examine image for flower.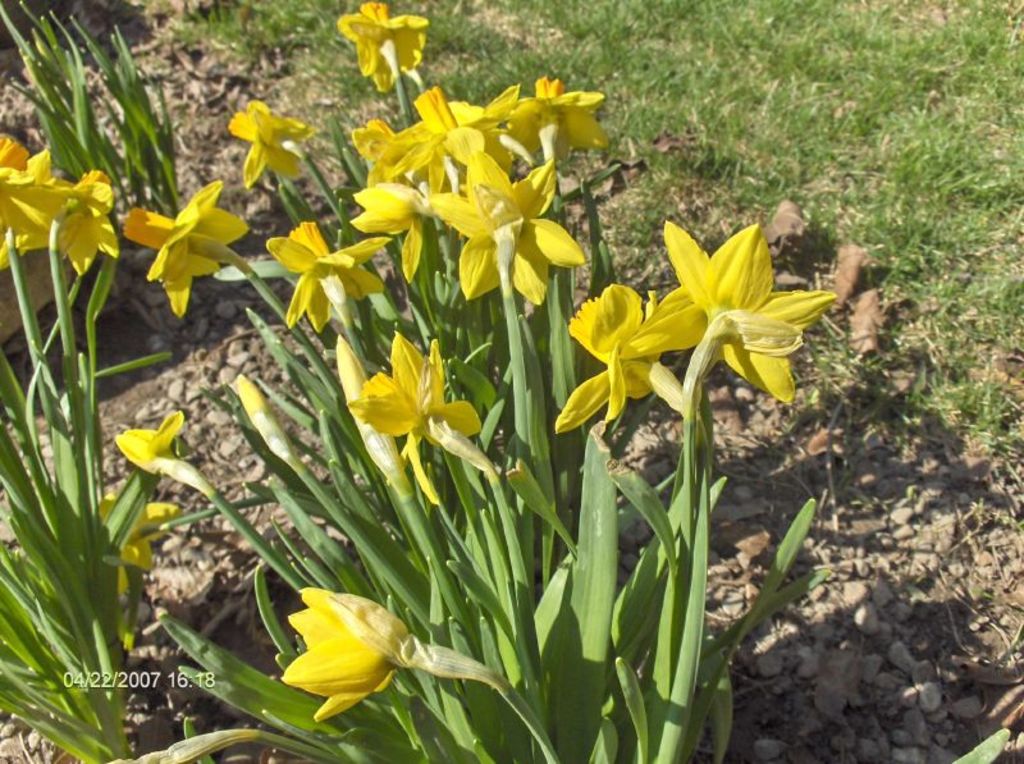
Examination result: detection(340, 331, 484, 504).
